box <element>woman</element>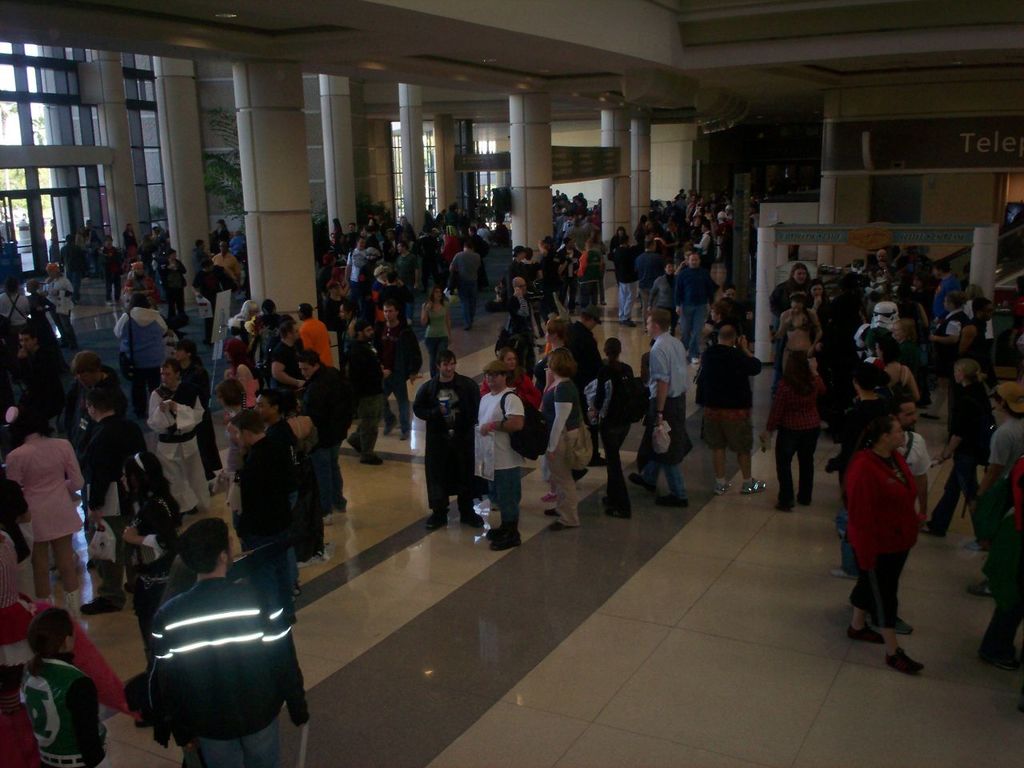
bbox(123, 224, 138, 270)
